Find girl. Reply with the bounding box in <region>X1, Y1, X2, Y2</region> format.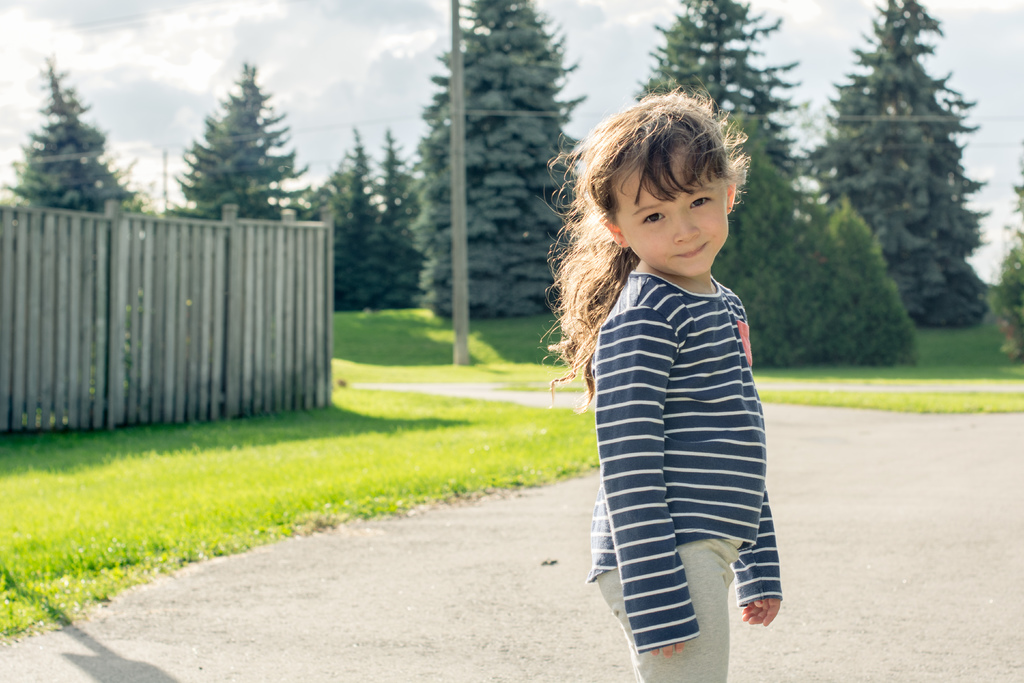
<region>544, 81, 785, 682</region>.
